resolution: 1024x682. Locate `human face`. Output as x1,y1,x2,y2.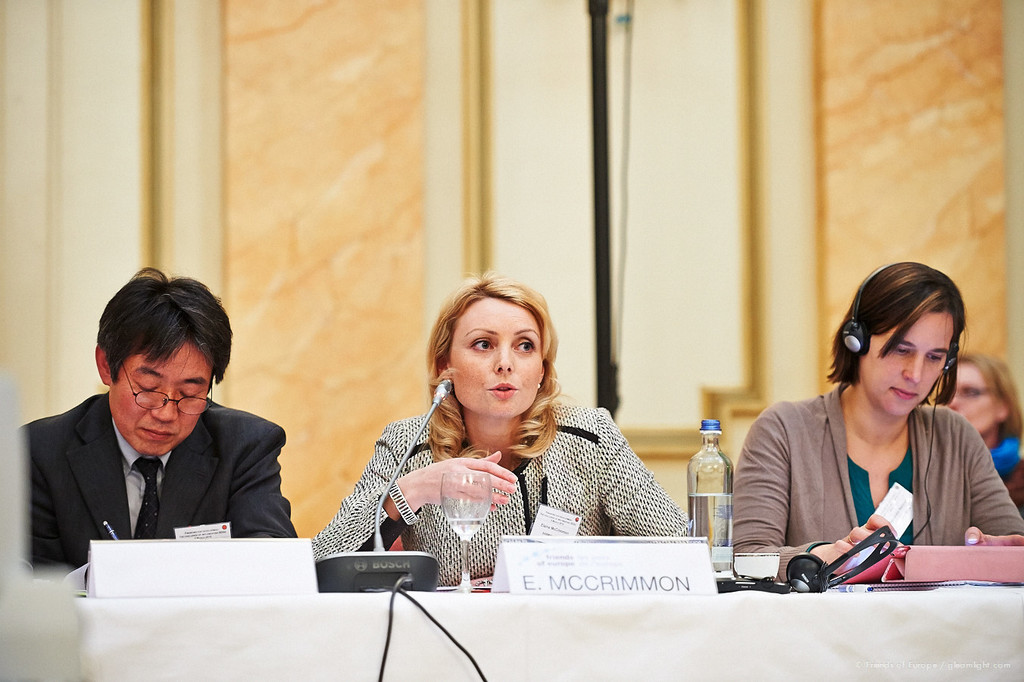
867,314,951,421.
